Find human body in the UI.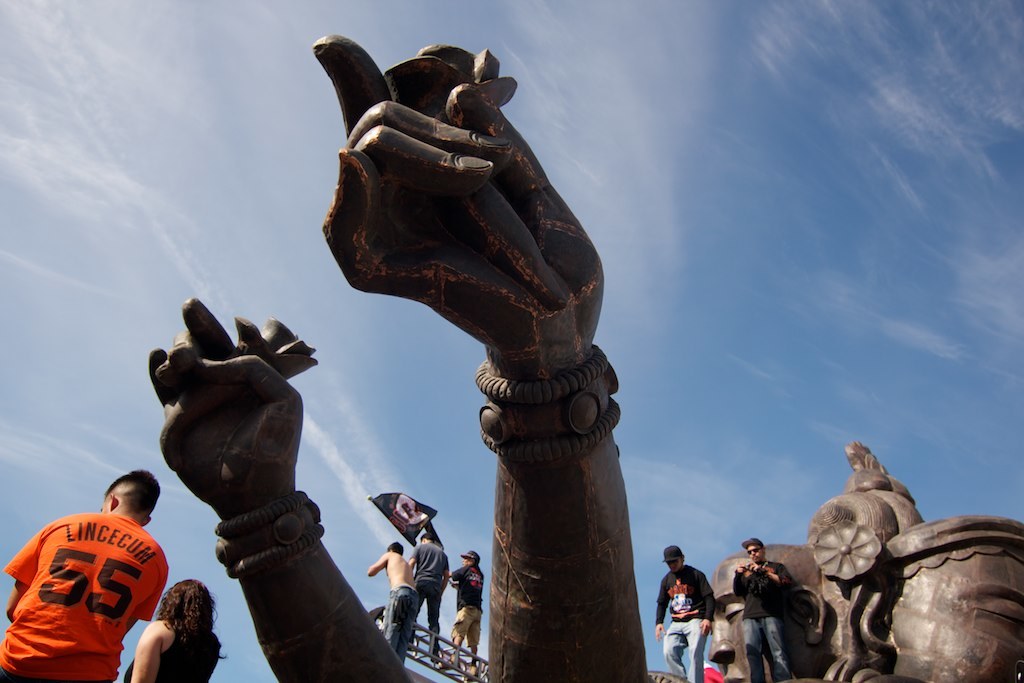
UI element at 738 550 793 682.
